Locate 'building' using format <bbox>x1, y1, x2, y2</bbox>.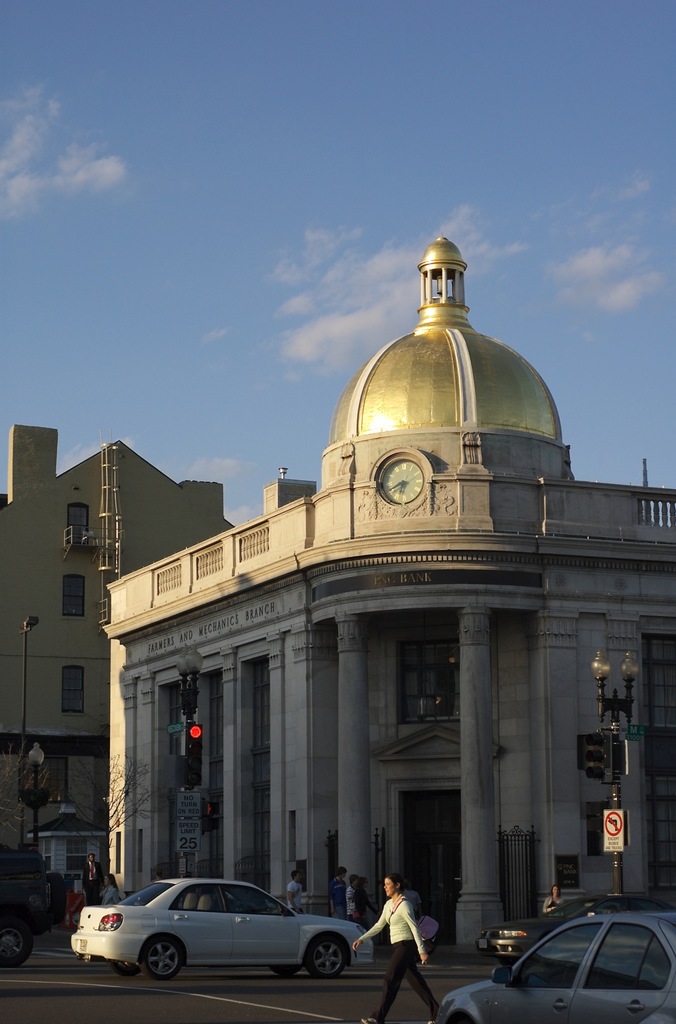
<bbox>103, 243, 675, 974</bbox>.
